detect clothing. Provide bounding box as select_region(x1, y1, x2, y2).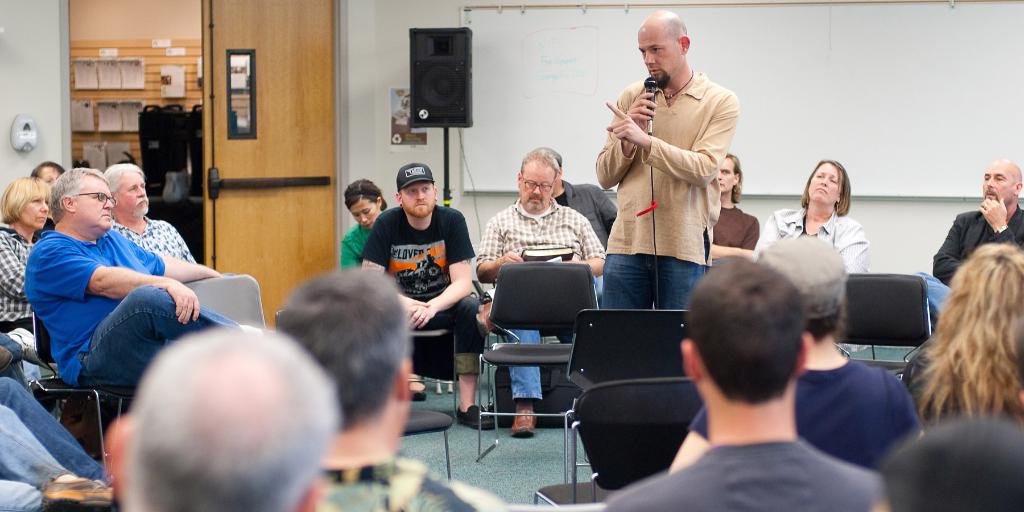
select_region(691, 346, 926, 482).
